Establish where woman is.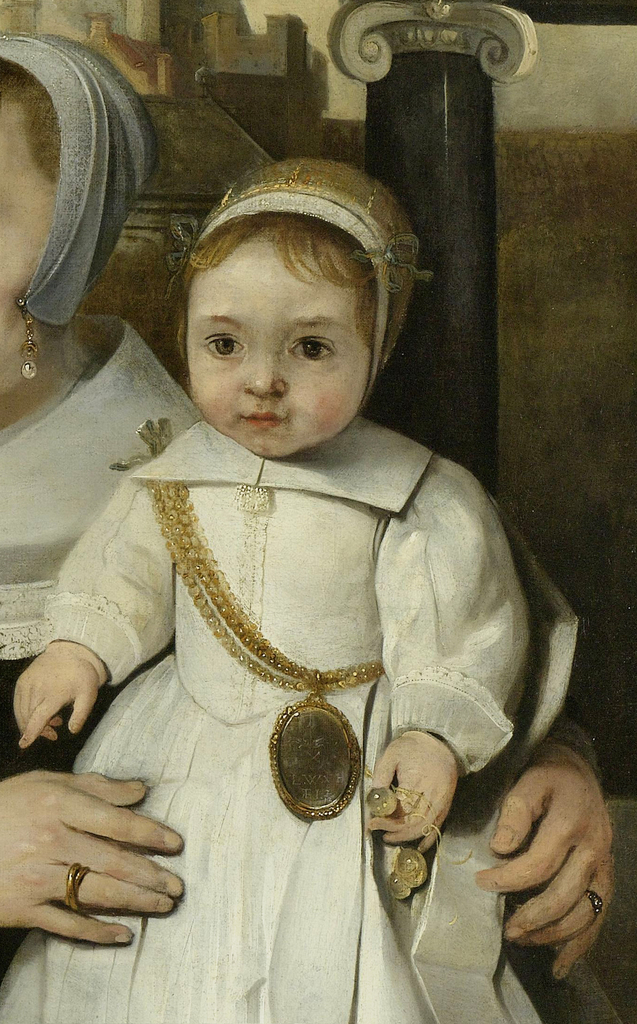
Established at l=0, t=29, r=611, b=1016.
